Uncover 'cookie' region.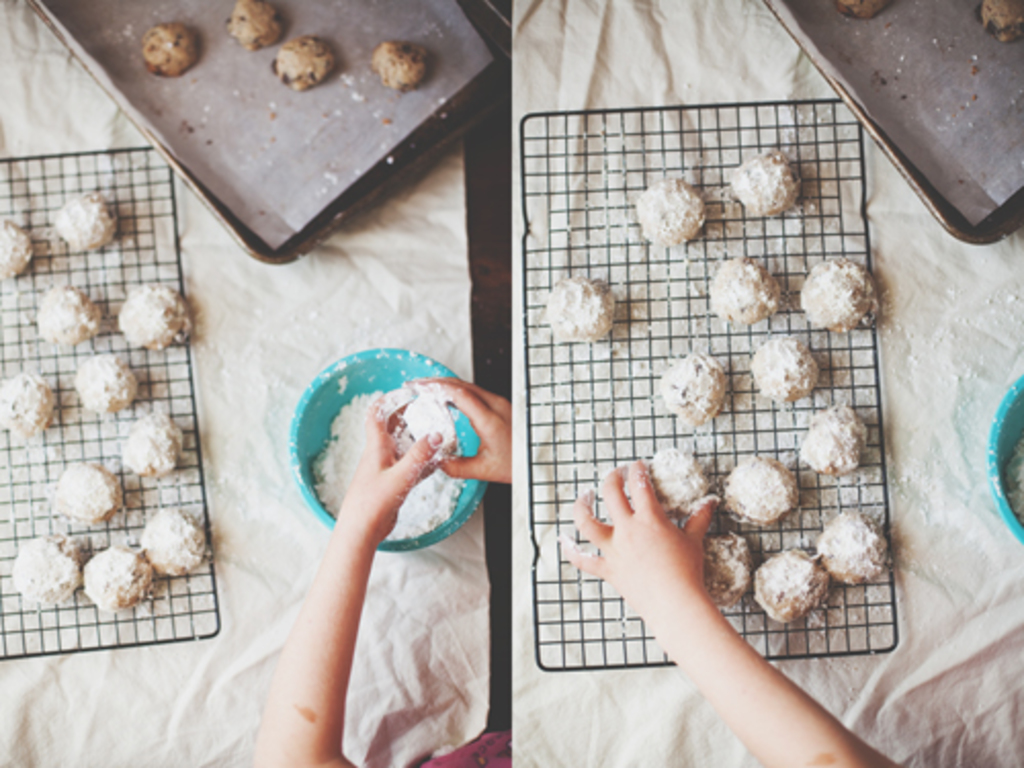
Uncovered: BBox(541, 276, 616, 344).
